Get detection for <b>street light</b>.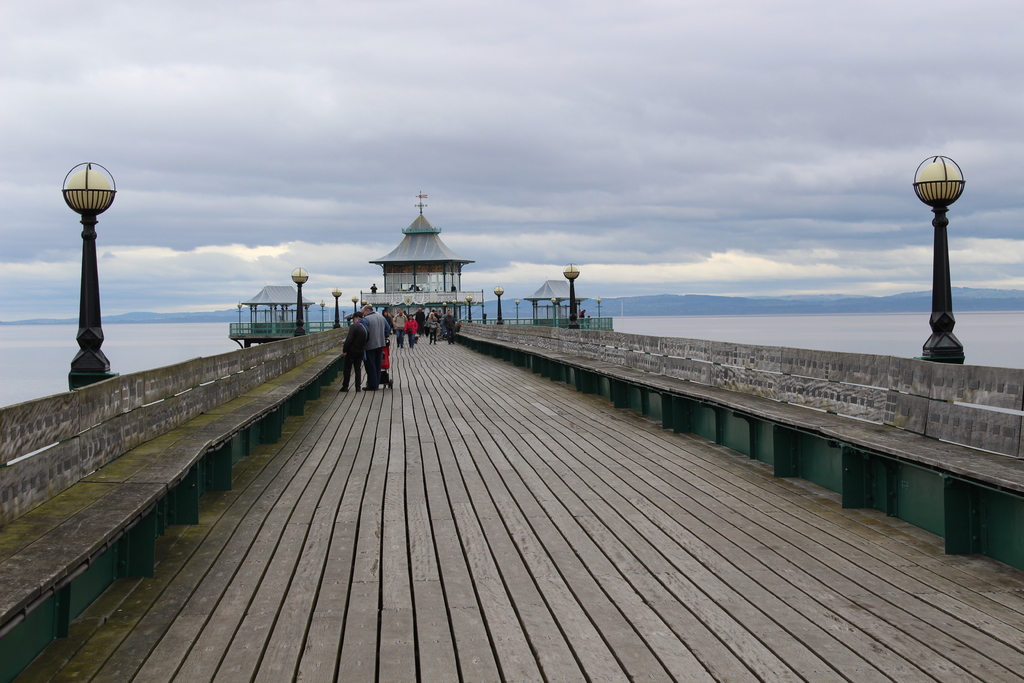
Detection: {"left": 317, "top": 299, "right": 324, "bottom": 331}.
